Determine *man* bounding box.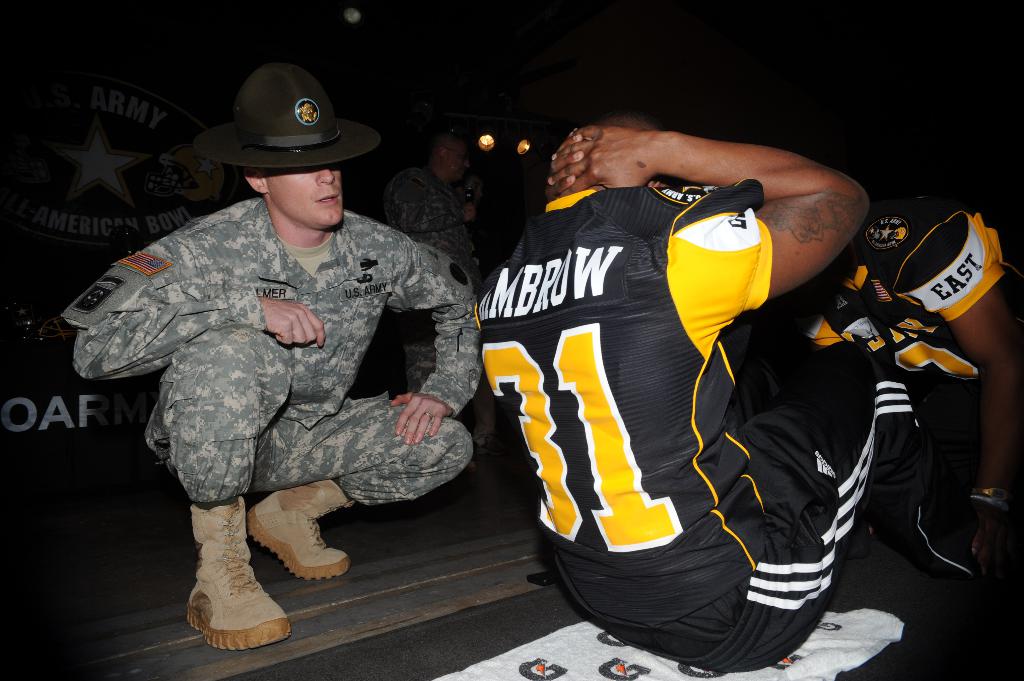
Determined: (left=475, top=109, right=979, bottom=668).
